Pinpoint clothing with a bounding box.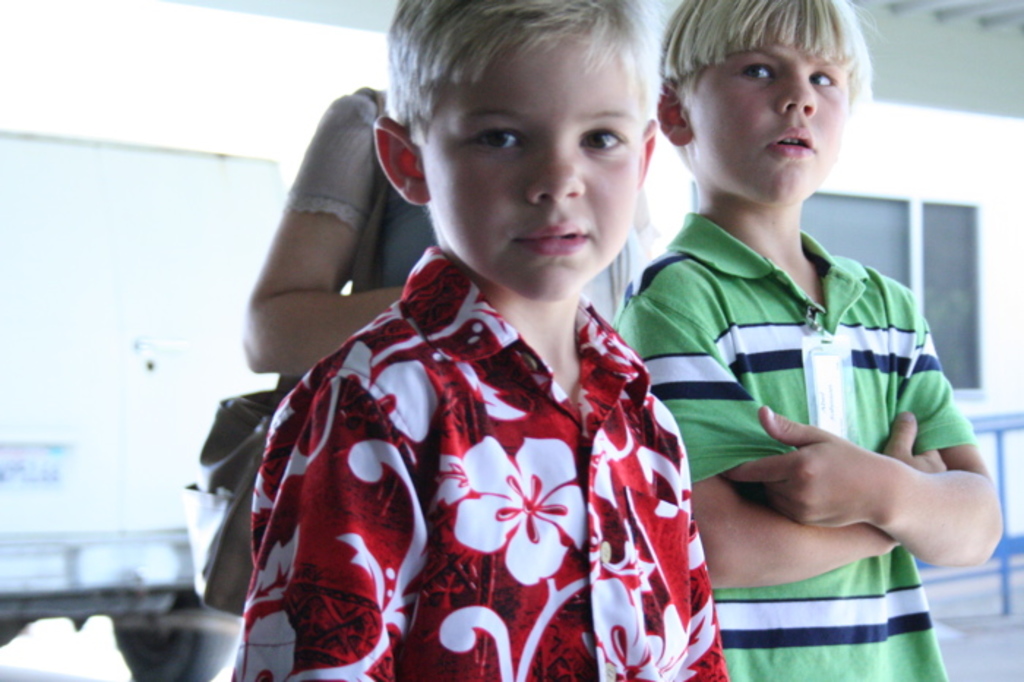
x1=610, y1=199, x2=976, y2=681.
